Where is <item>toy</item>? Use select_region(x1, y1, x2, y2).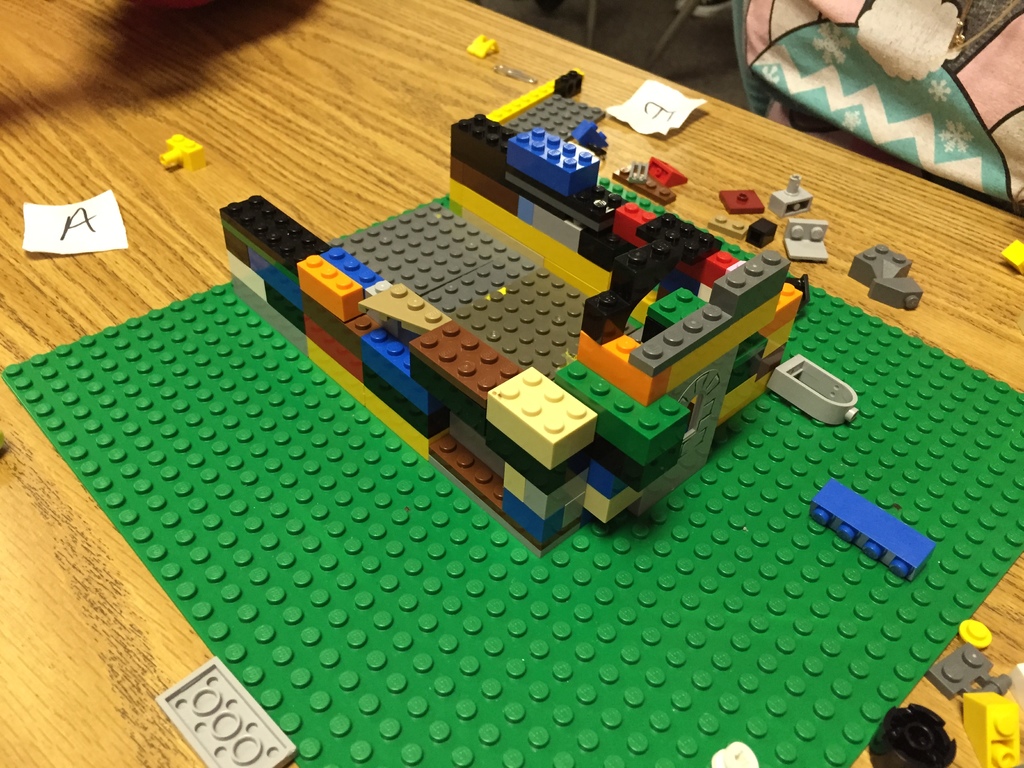
select_region(486, 65, 582, 124).
